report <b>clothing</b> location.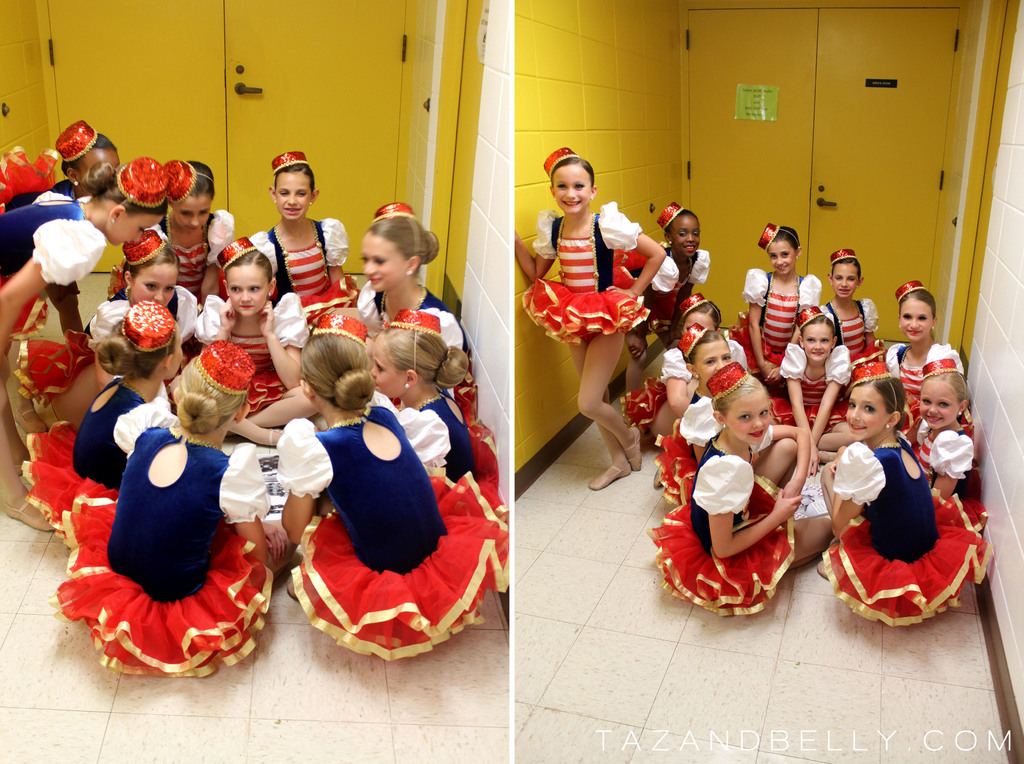
Report: Rect(0, 143, 72, 217).
